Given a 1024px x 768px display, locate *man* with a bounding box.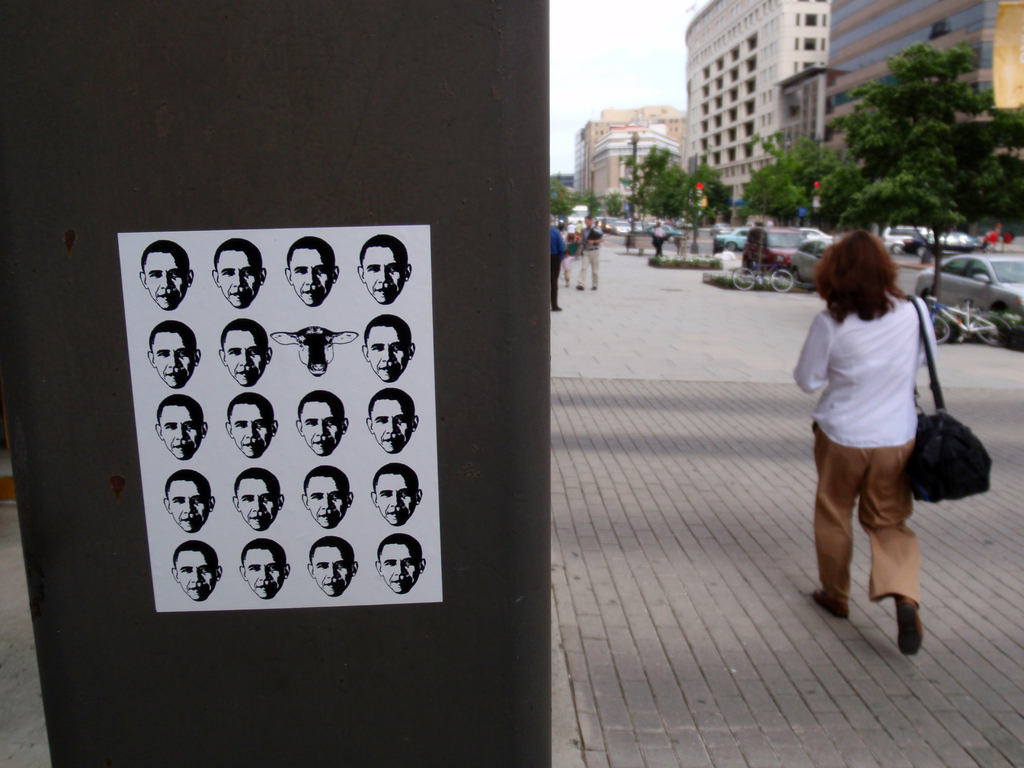
Located: box=[307, 535, 360, 598].
